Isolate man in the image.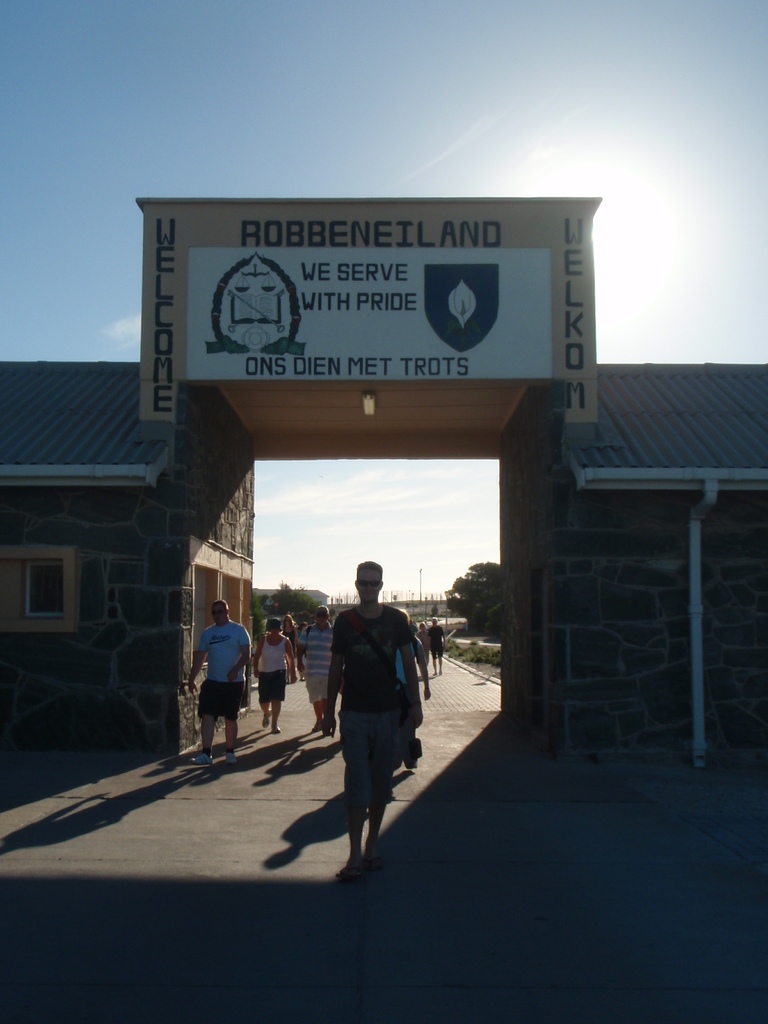
Isolated region: [left=188, top=600, right=255, bottom=765].
